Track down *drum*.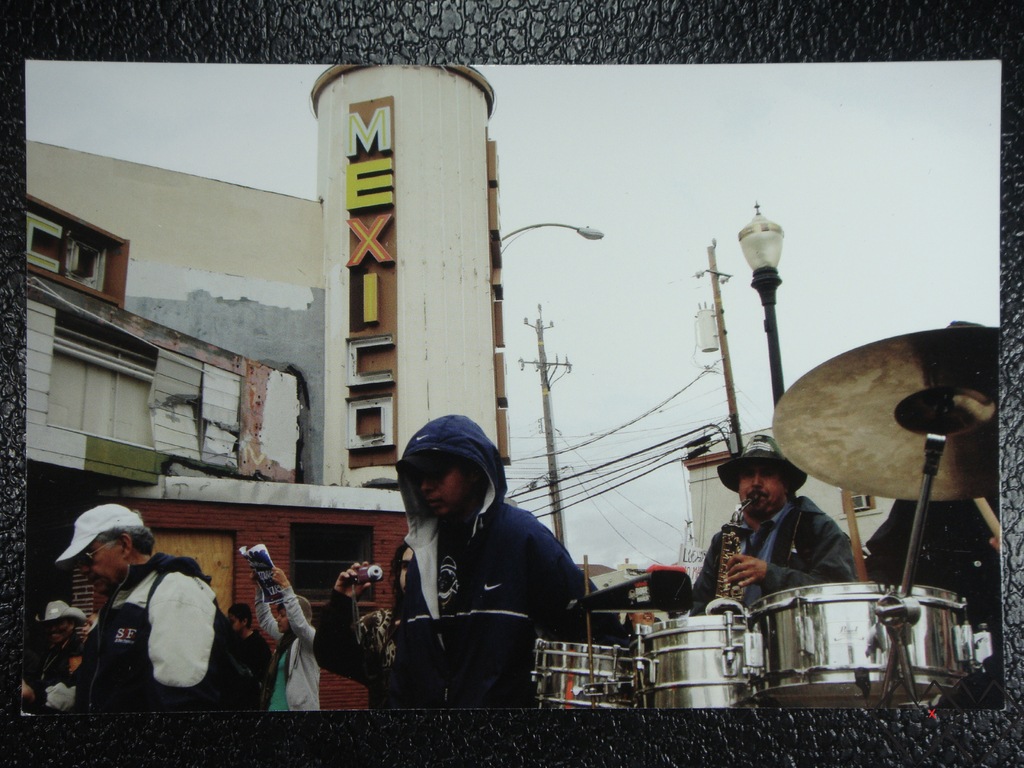
Tracked to [left=531, top=638, right=643, bottom=712].
